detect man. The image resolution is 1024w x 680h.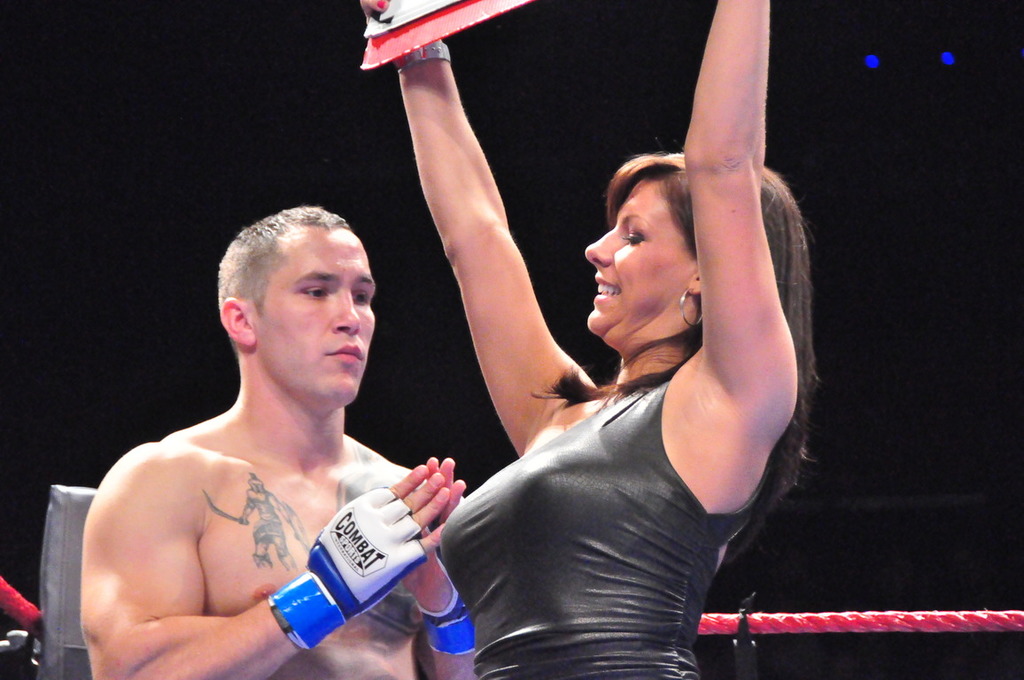
[57,168,501,679].
